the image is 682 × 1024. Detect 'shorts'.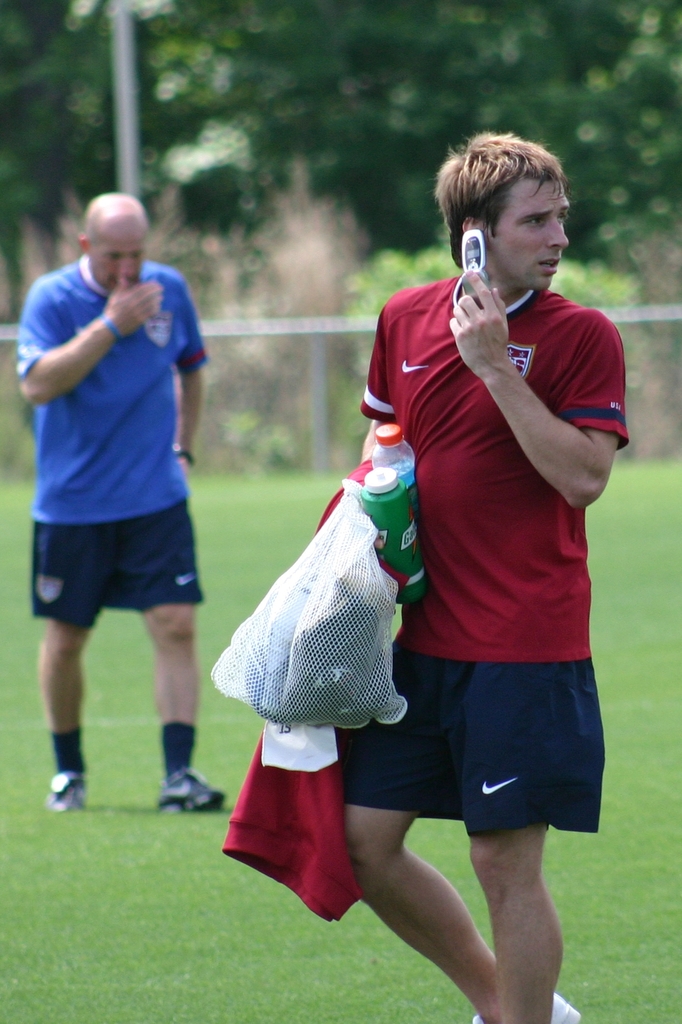
Detection: crop(28, 502, 204, 625).
